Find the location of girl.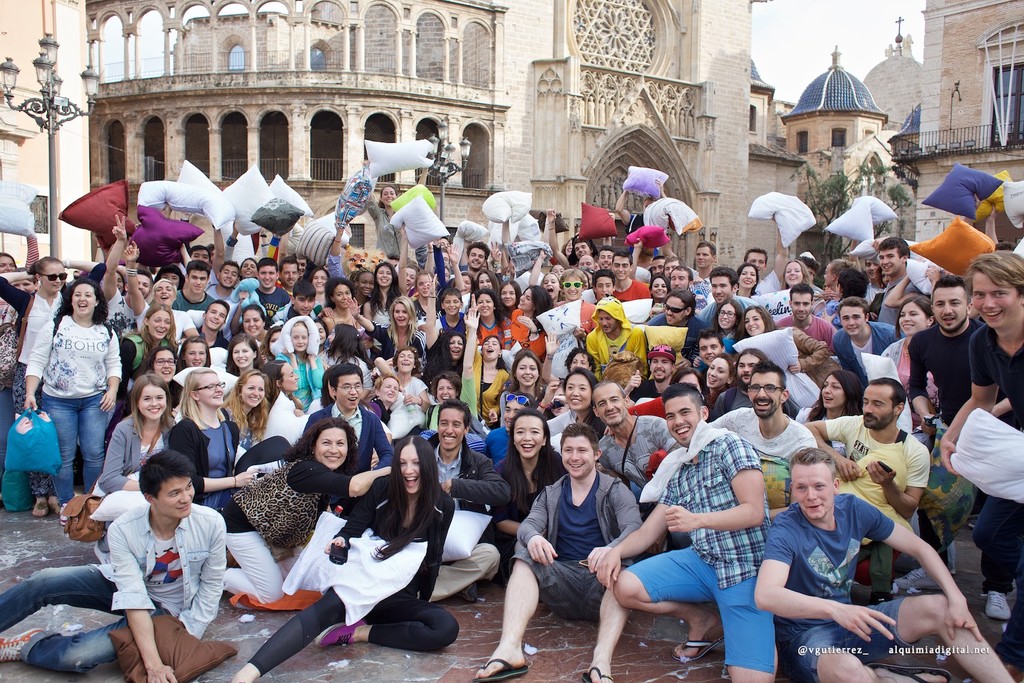
Location: (x1=414, y1=271, x2=440, y2=328).
